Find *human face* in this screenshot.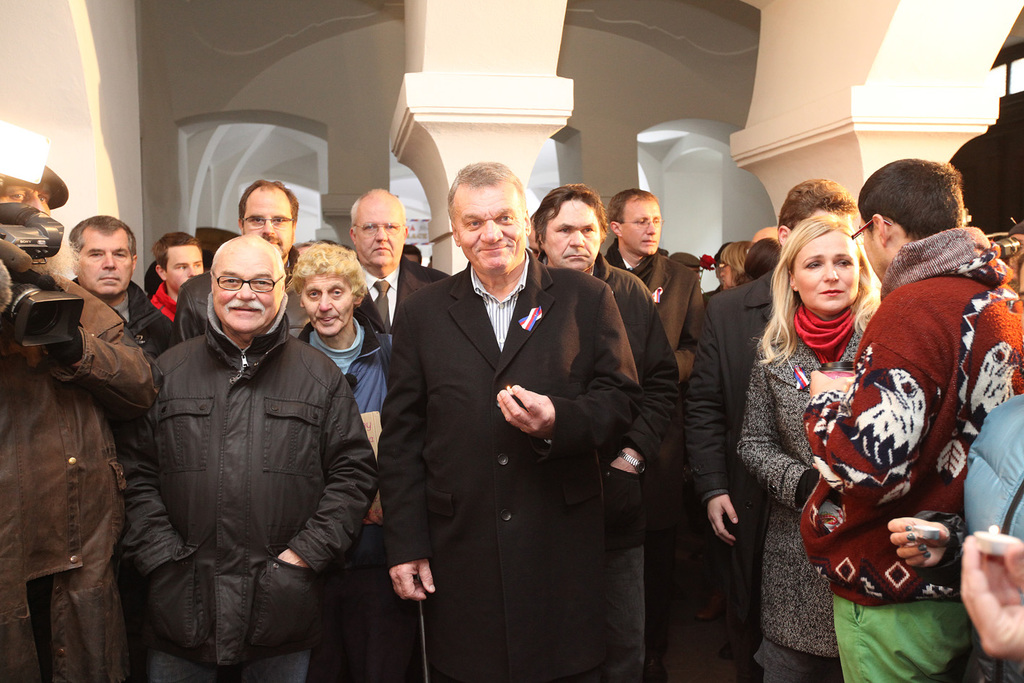
The bounding box for *human face* is [77,235,132,298].
